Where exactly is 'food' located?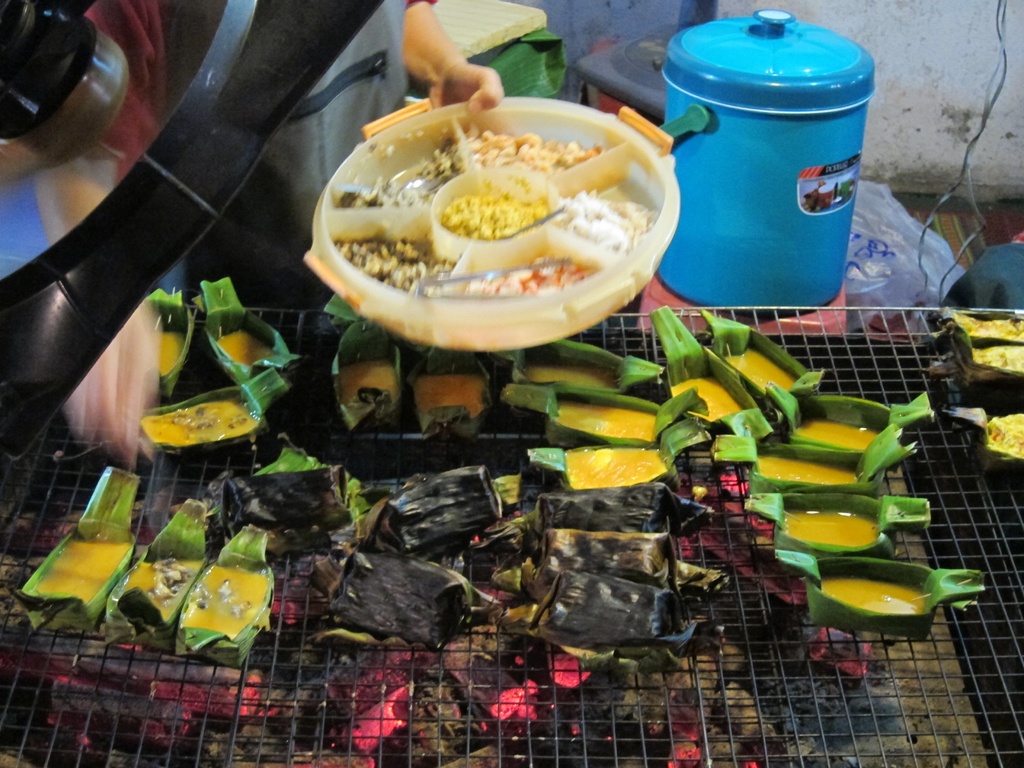
Its bounding box is (216,328,275,367).
